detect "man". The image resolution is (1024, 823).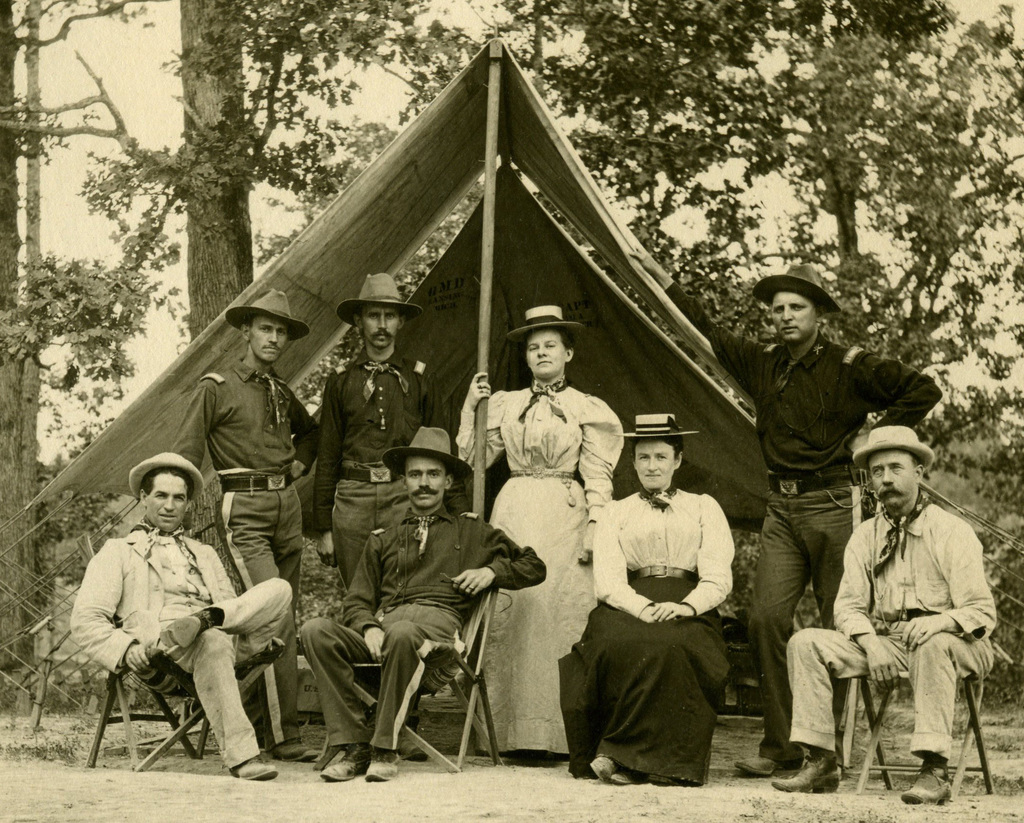
(x1=308, y1=273, x2=427, y2=598).
